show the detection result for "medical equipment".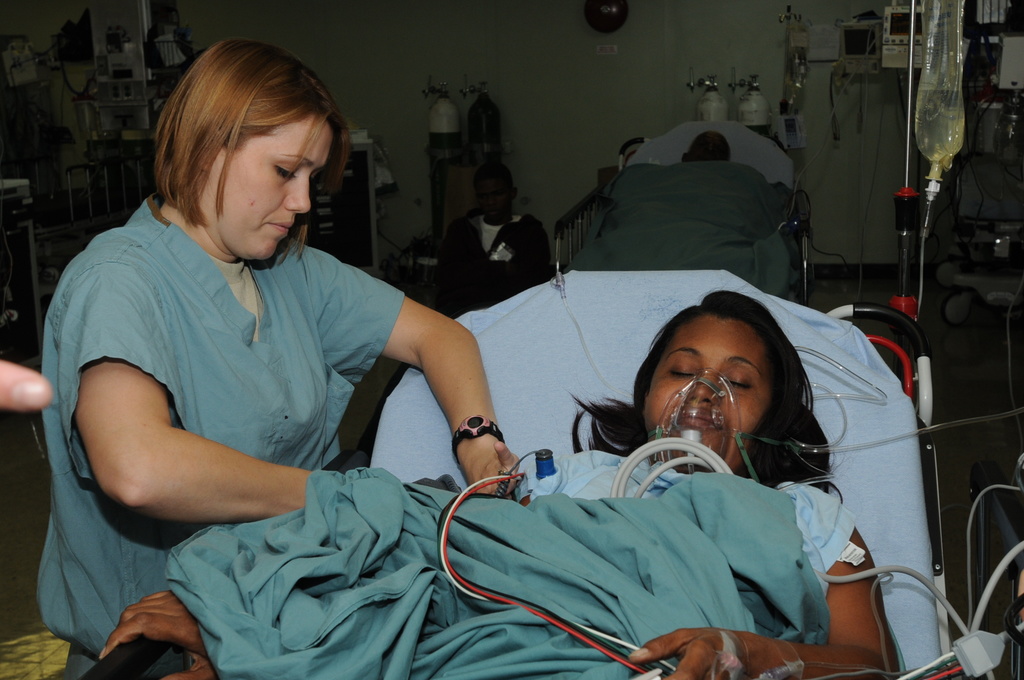
[x1=657, y1=370, x2=744, y2=476].
